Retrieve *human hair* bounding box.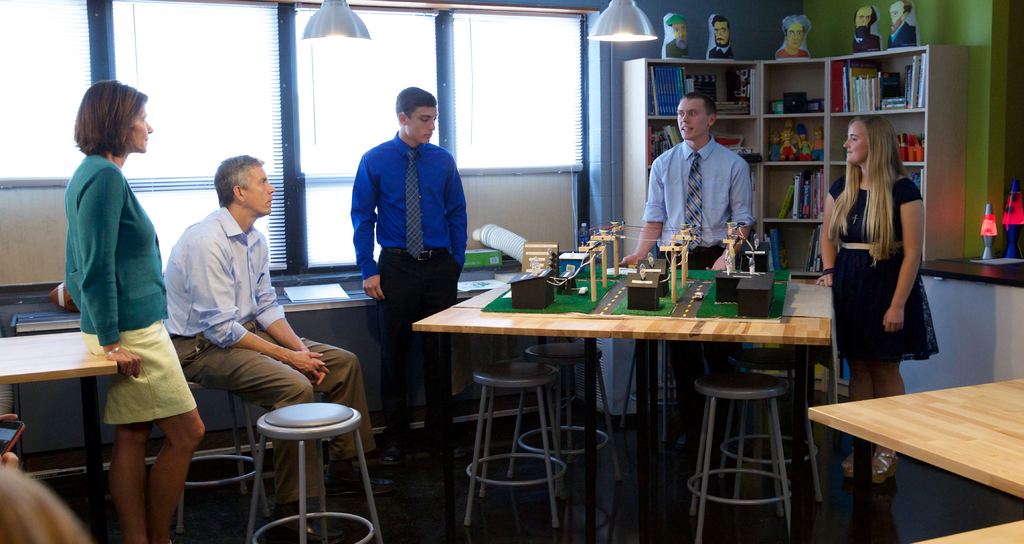
Bounding box: bbox(680, 90, 717, 119).
